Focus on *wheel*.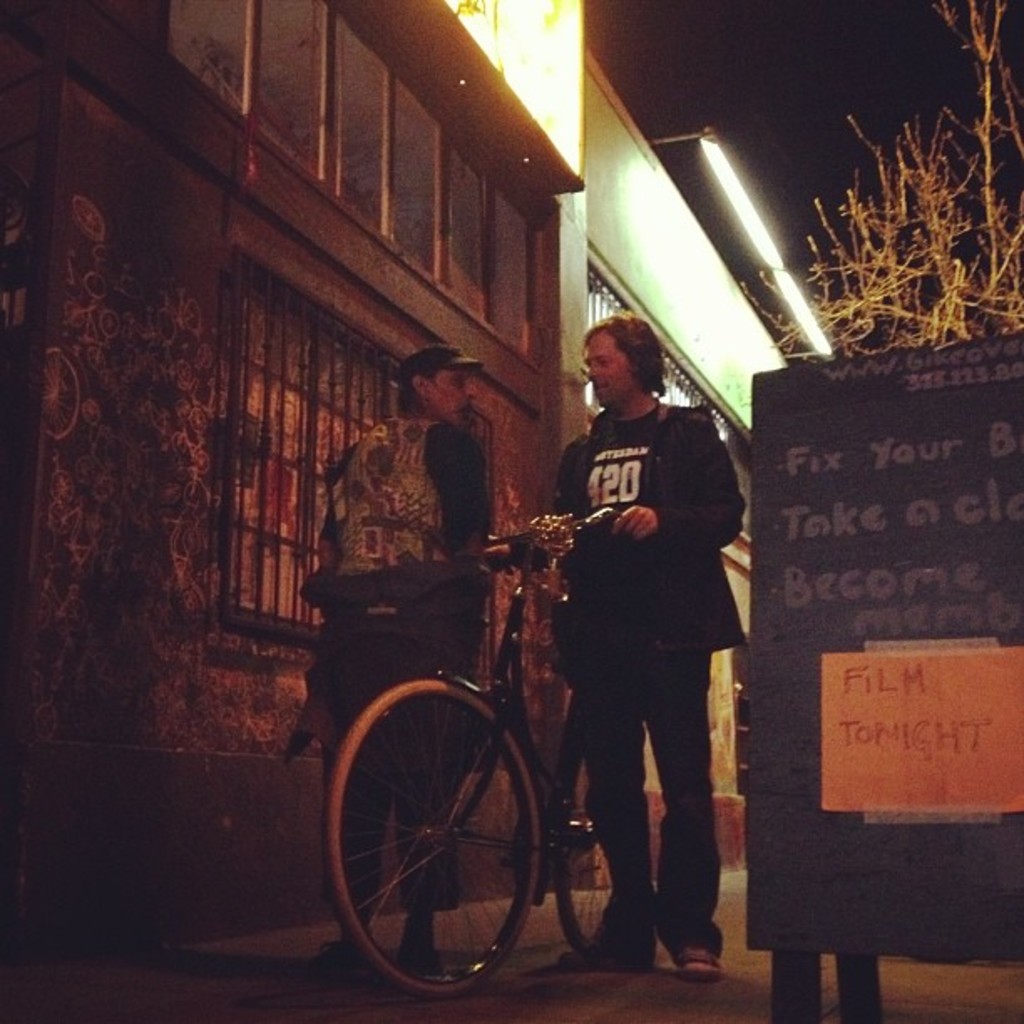
Focused at bbox(331, 686, 545, 1002).
